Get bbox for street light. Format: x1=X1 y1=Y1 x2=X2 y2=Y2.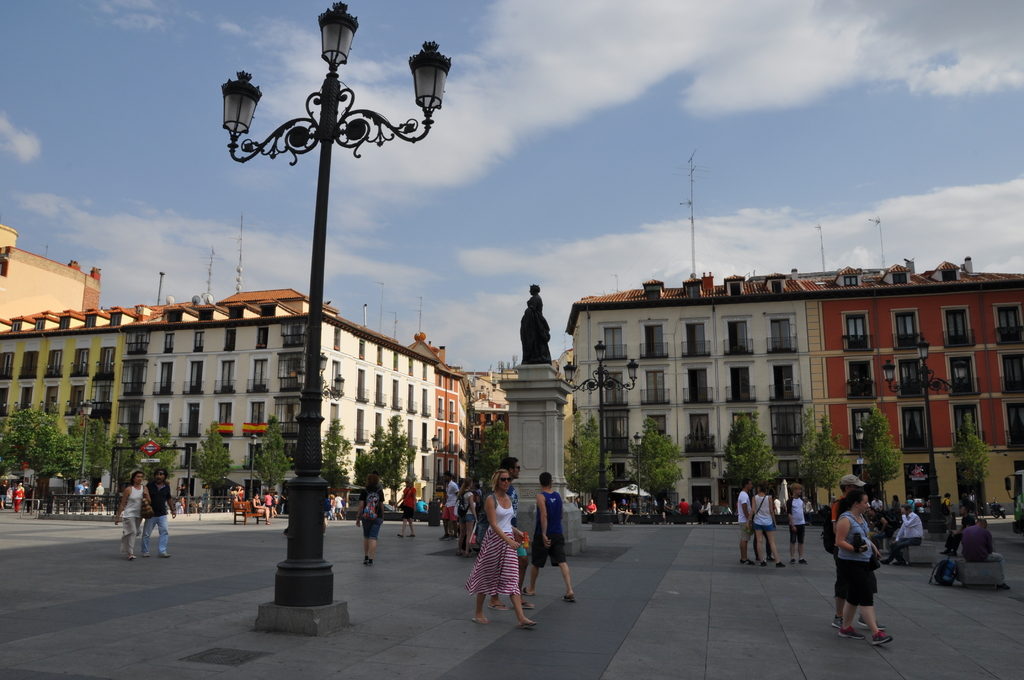
x1=247 y1=432 x2=256 y2=510.
